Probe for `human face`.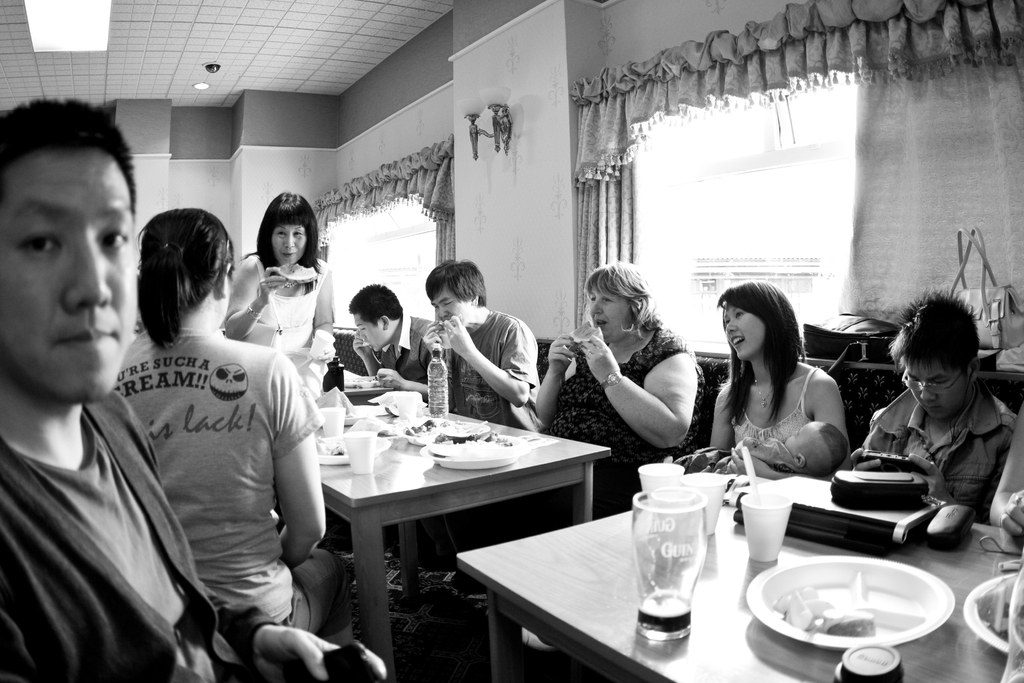
Probe result: bbox(900, 362, 971, 416).
